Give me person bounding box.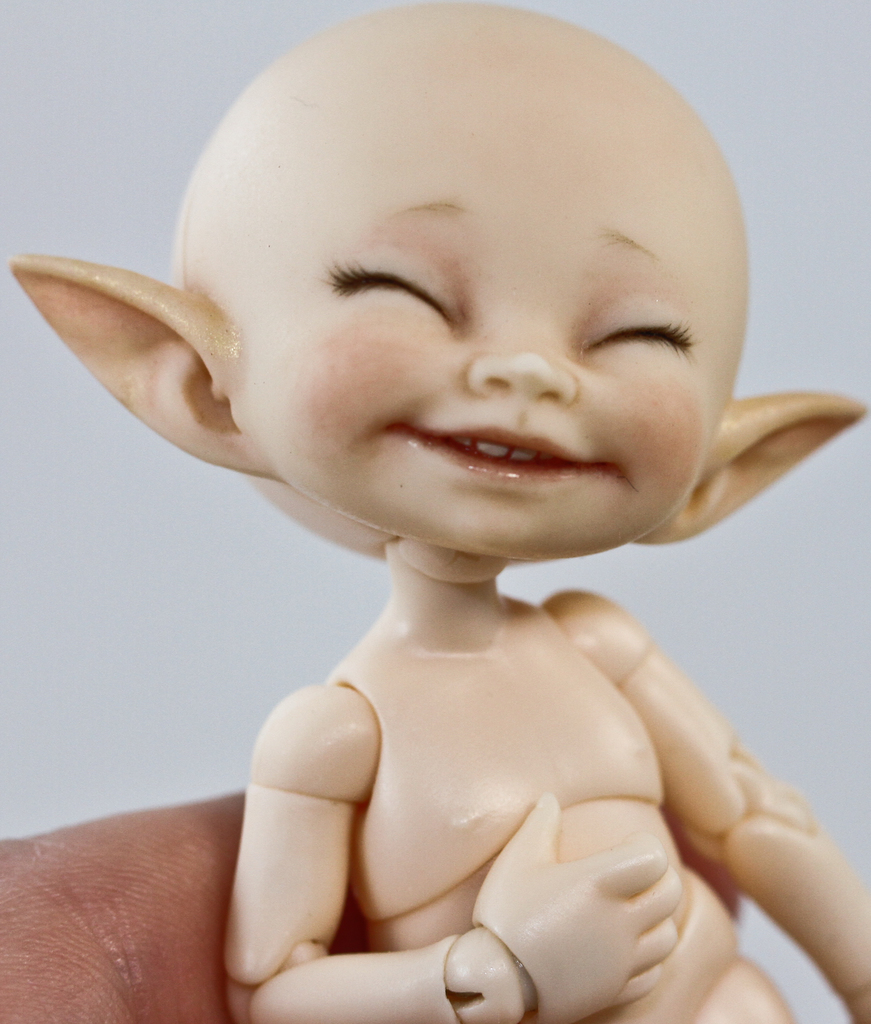
<region>0, 0, 870, 1023</region>.
